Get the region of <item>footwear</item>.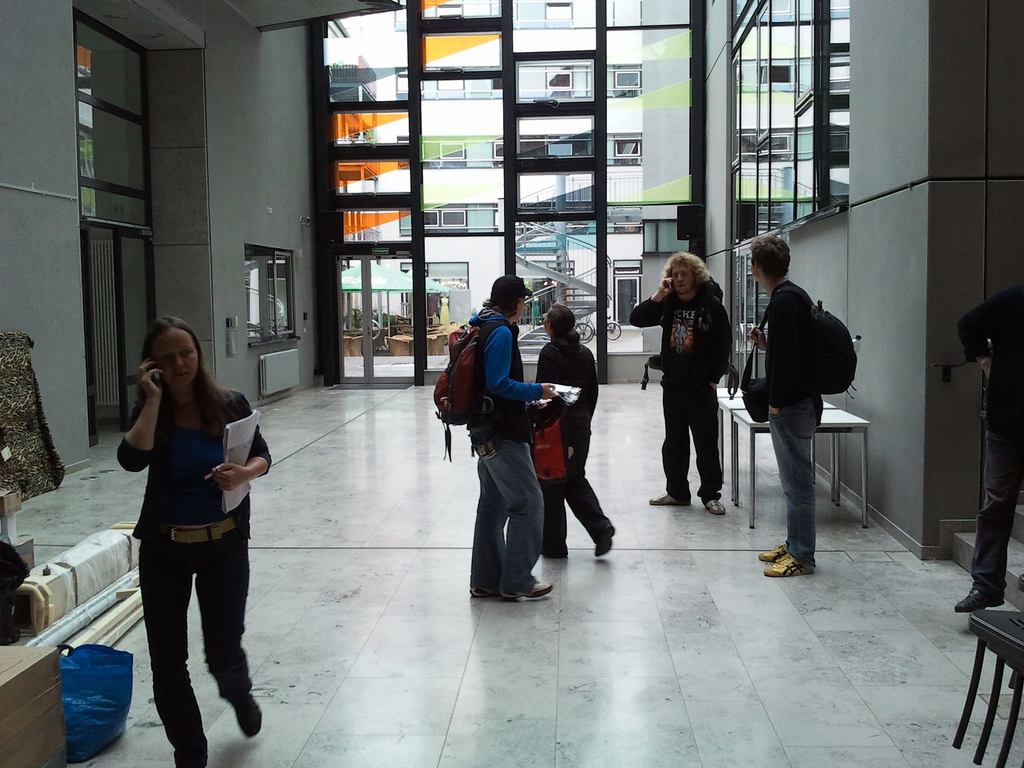
bbox=(470, 583, 525, 602).
